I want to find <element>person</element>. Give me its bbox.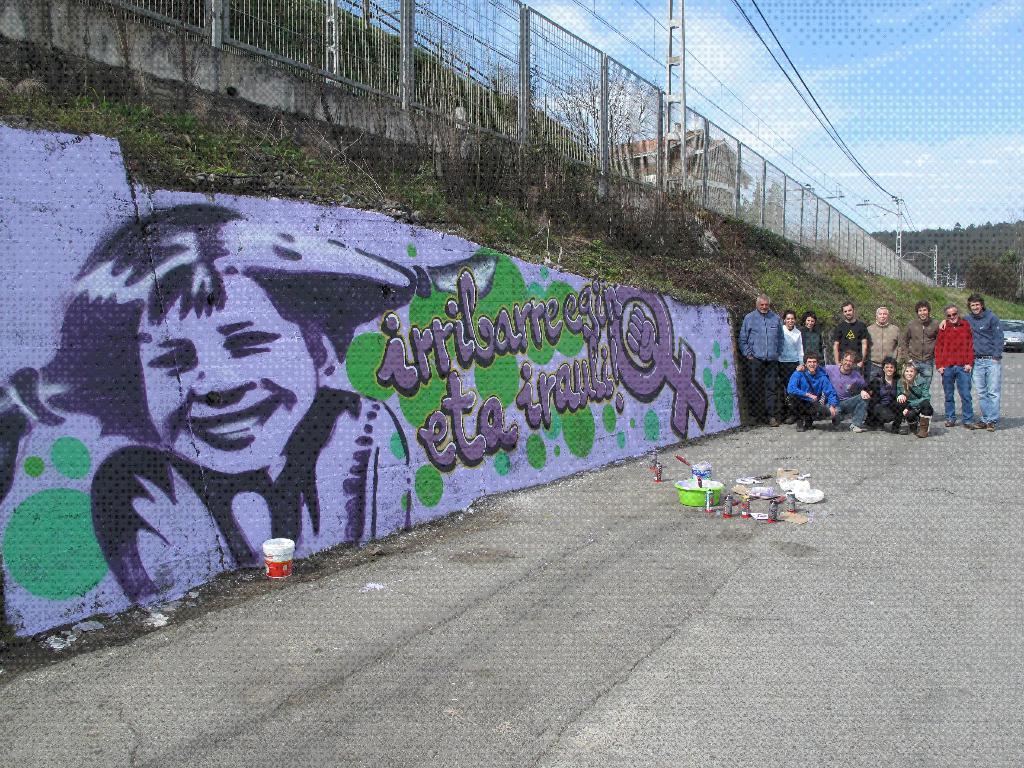
{"x1": 22, "y1": 204, "x2": 416, "y2": 600}.
